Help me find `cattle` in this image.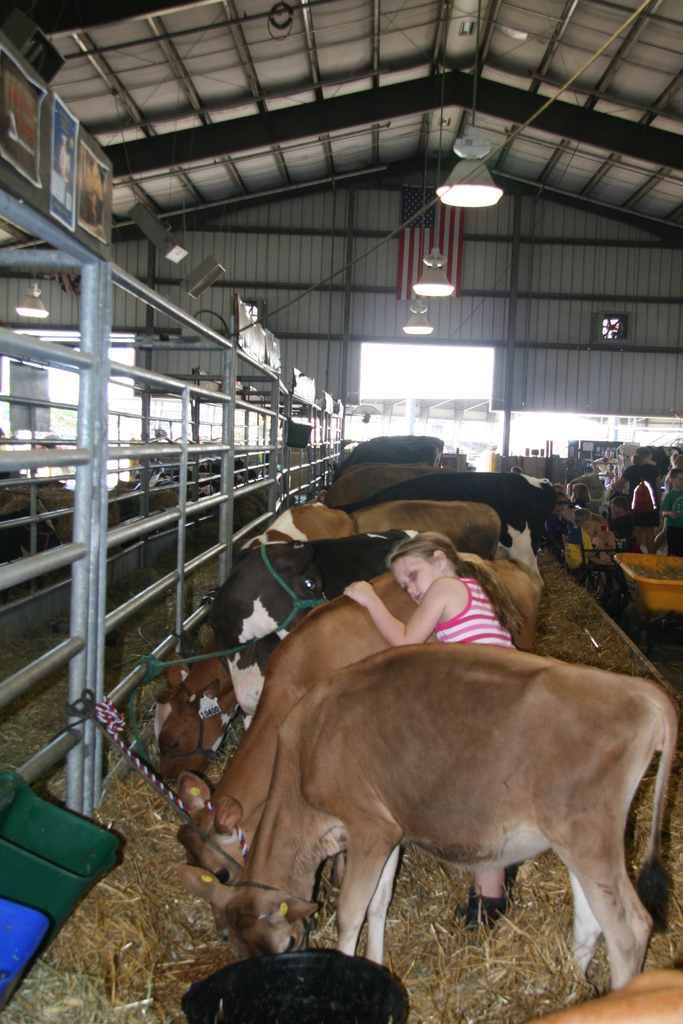
Found it: detection(181, 580, 539, 915).
